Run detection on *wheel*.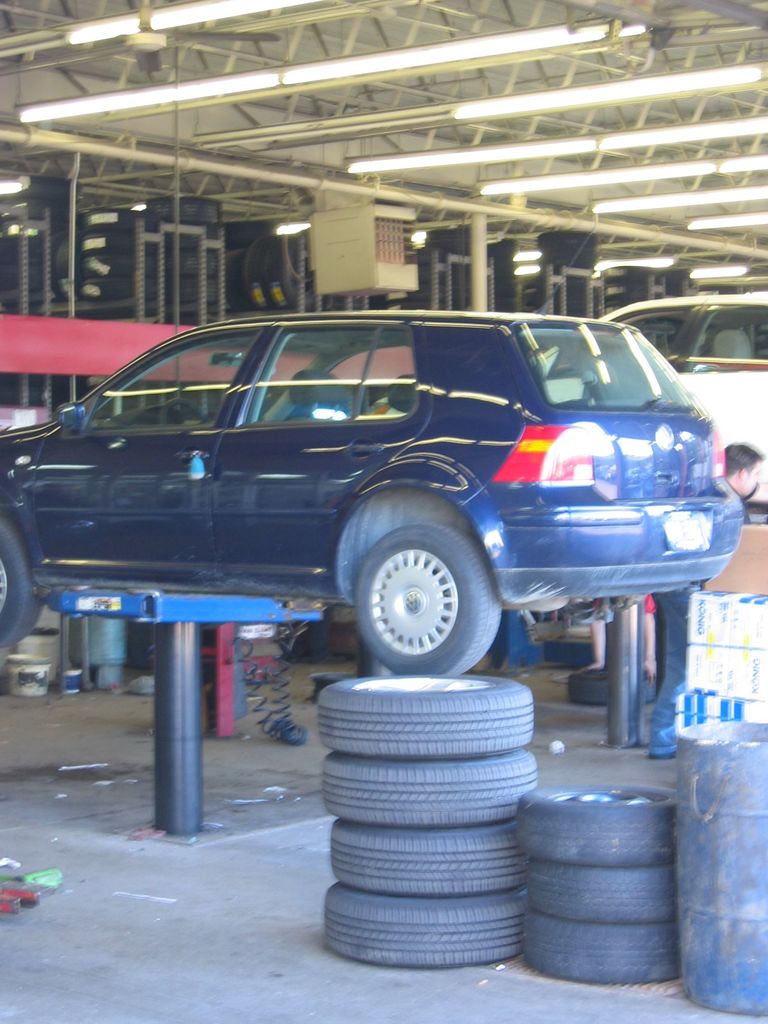
Result: [0,516,41,648].
